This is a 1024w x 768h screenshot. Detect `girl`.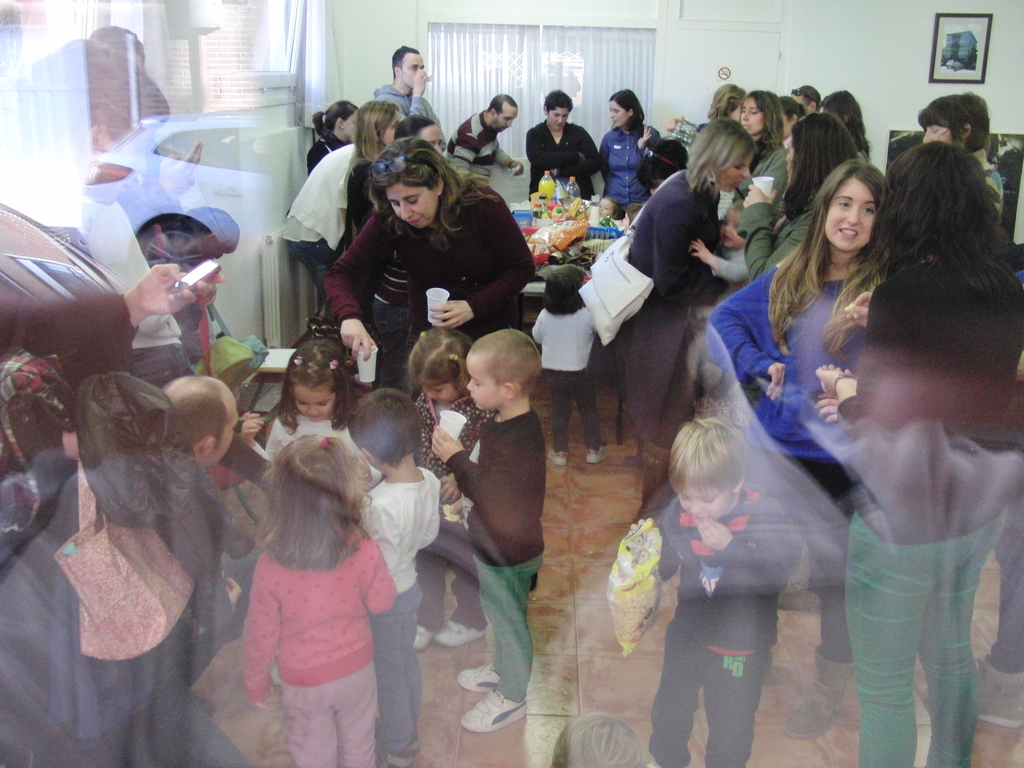
pyautogui.locateOnScreen(837, 142, 1014, 767).
